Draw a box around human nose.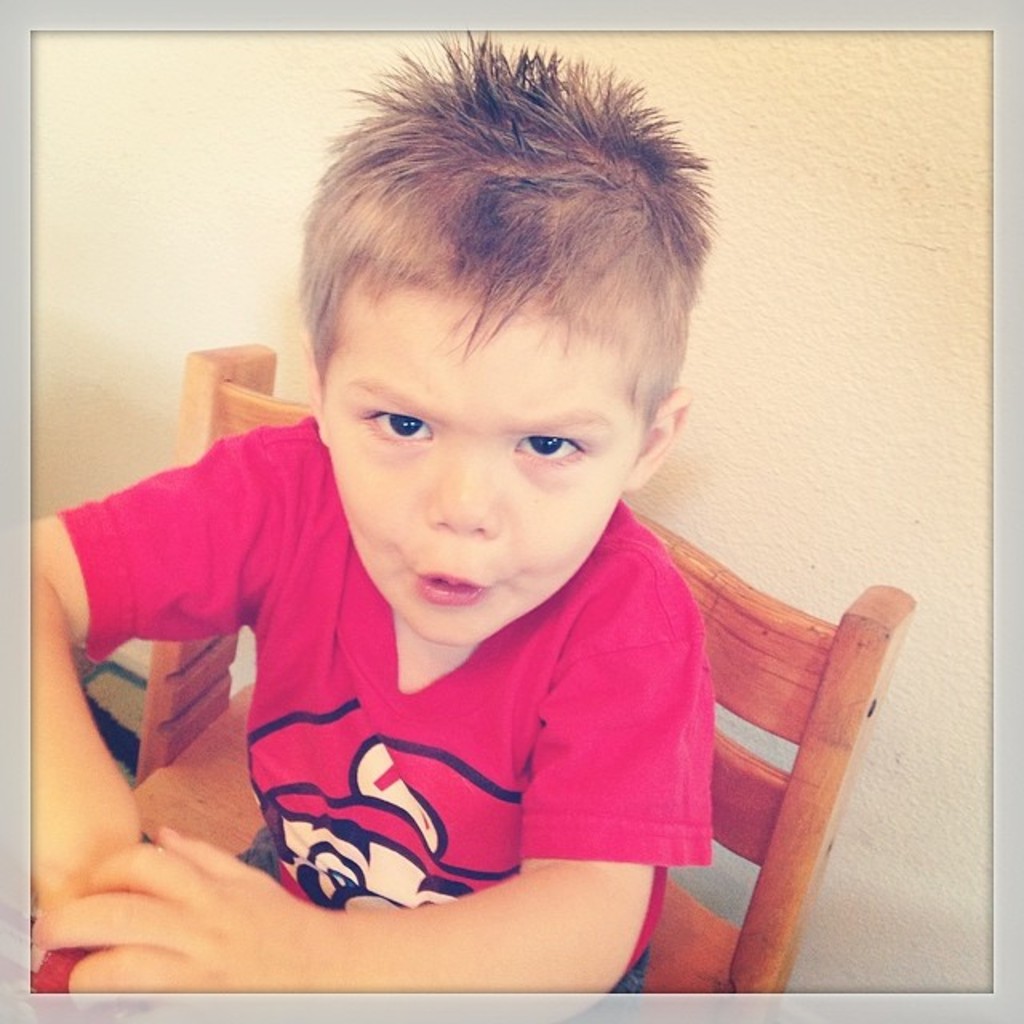
[left=422, top=448, right=496, bottom=536].
